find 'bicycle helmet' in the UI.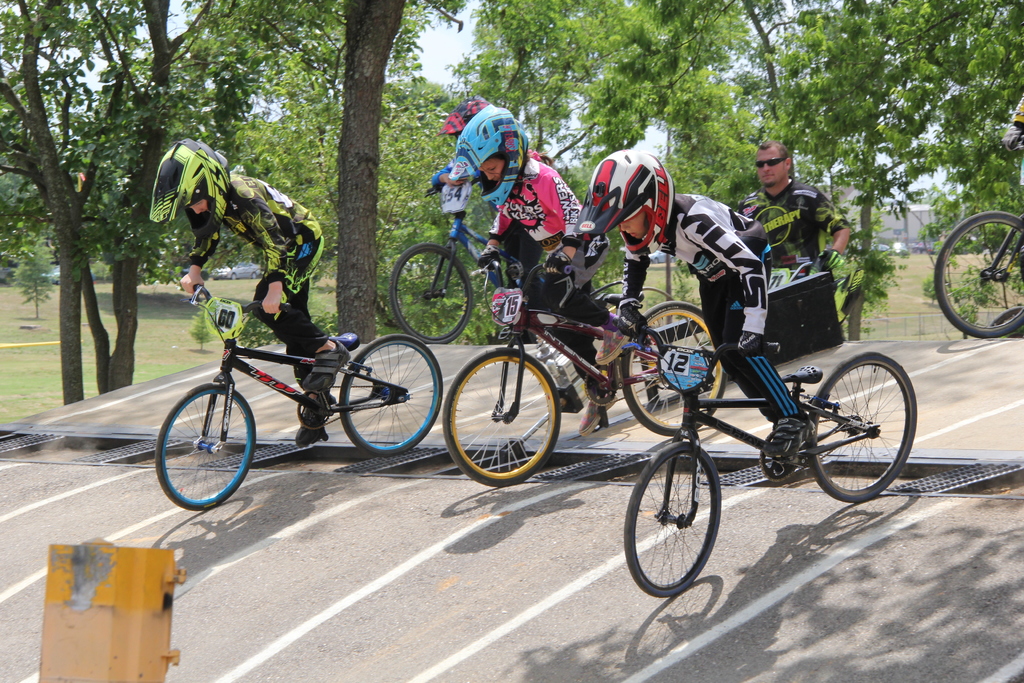
UI element at [577,151,681,259].
